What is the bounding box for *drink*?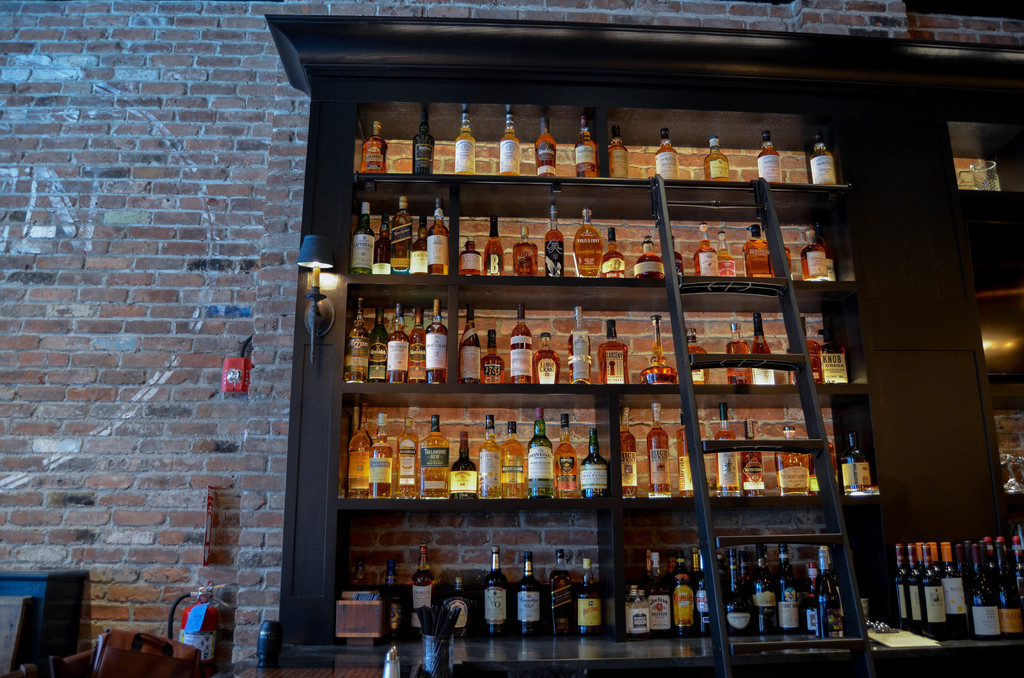
bbox=(449, 580, 471, 626).
